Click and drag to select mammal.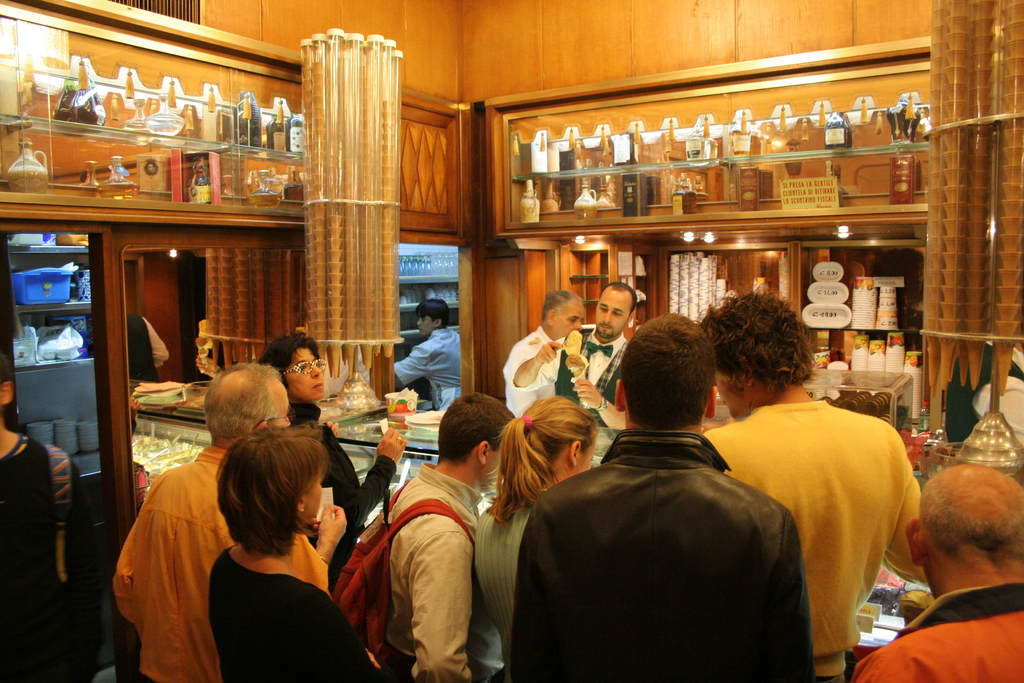
Selection: (left=692, top=290, right=926, bottom=682).
